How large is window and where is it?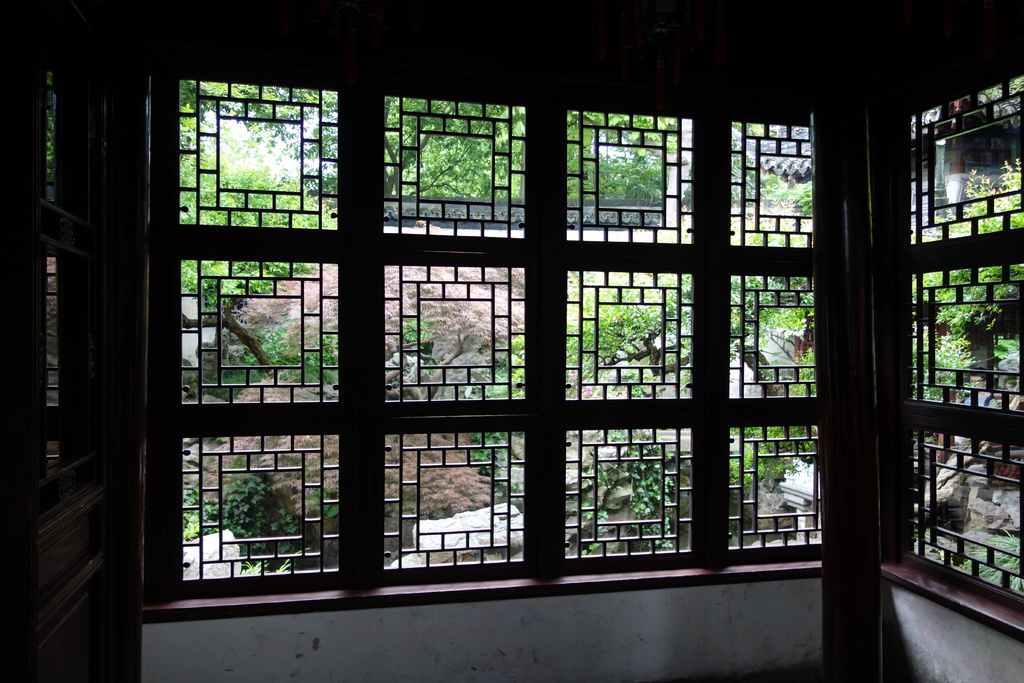
Bounding box: 730:121:822:248.
